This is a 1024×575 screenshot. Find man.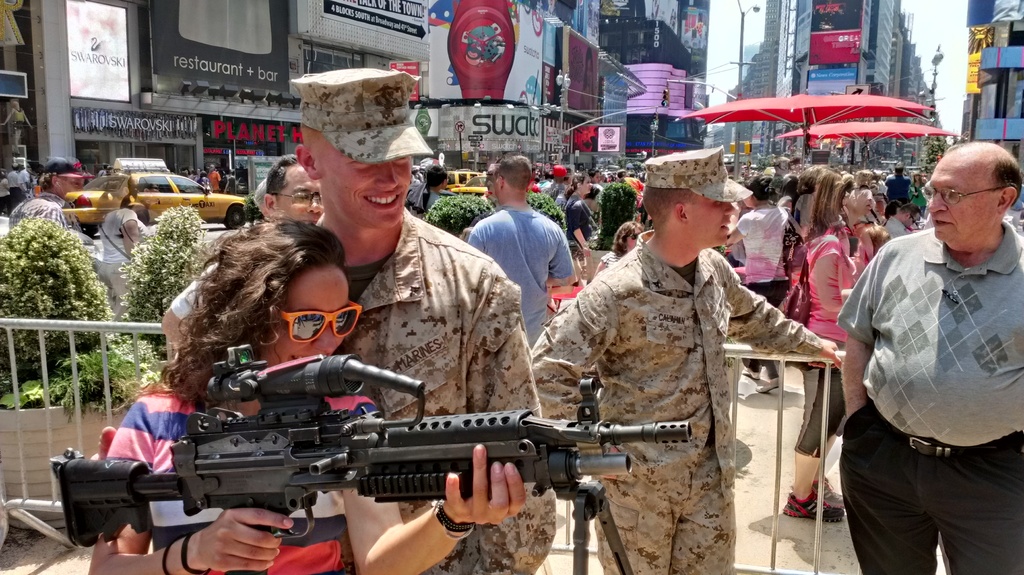
Bounding box: pyautogui.locateOnScreen(156, 67, 558, 574).
